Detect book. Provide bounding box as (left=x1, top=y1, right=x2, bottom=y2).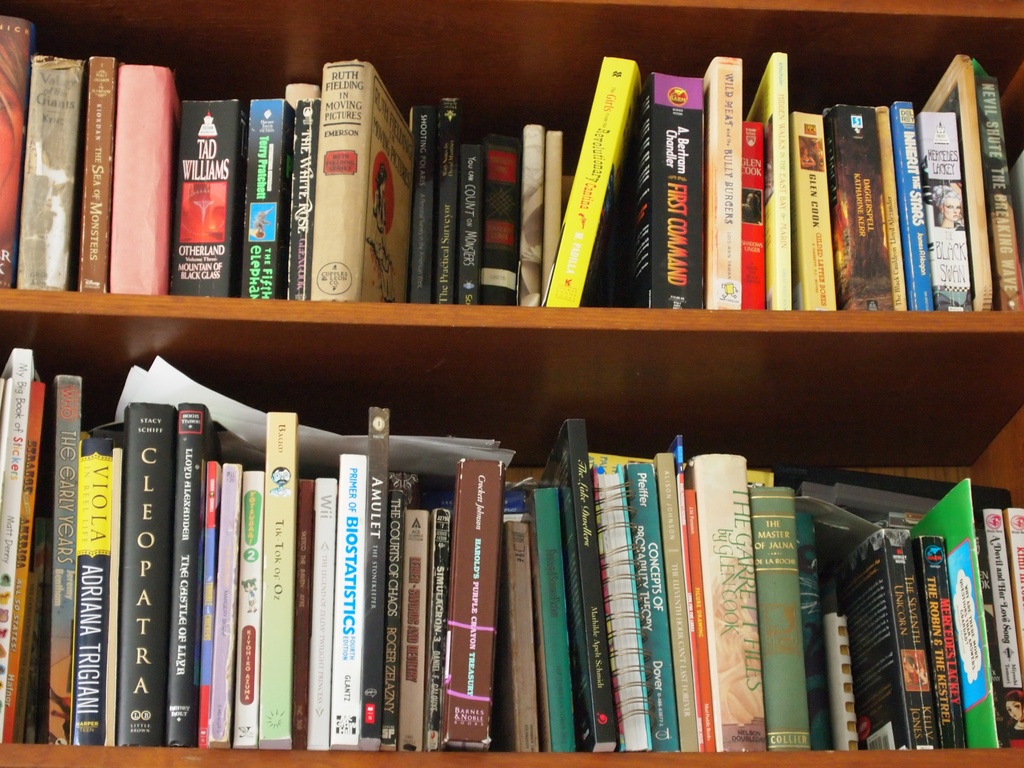
(left=1007, top=502, right=1023, bottom=644).
